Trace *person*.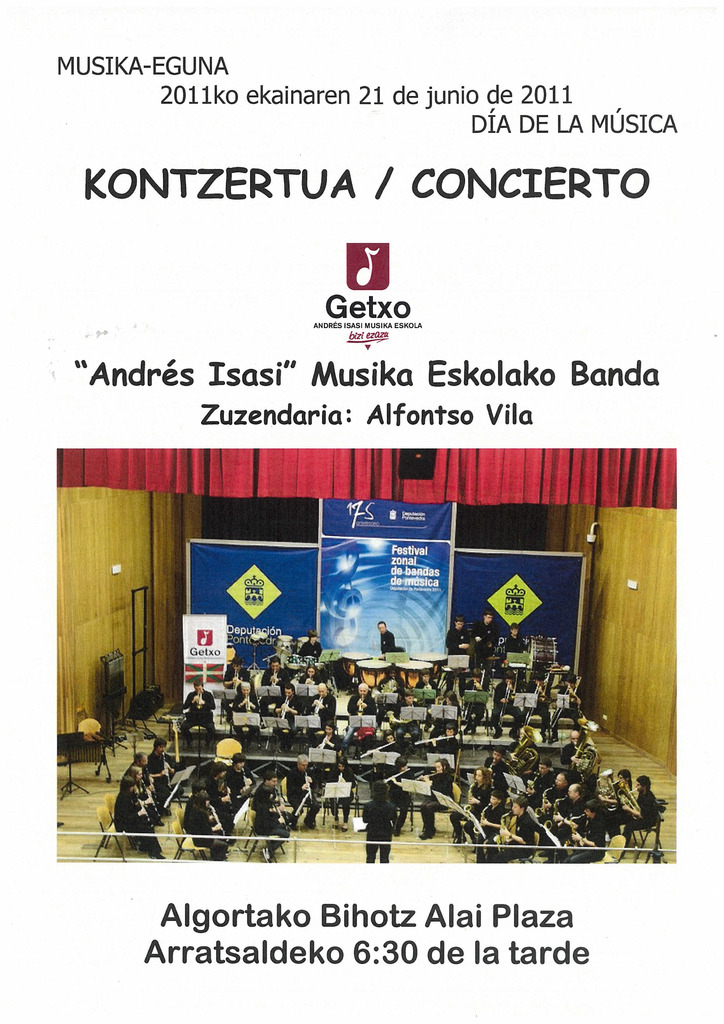
Traced to Rect(472, 614, 499, 660).
